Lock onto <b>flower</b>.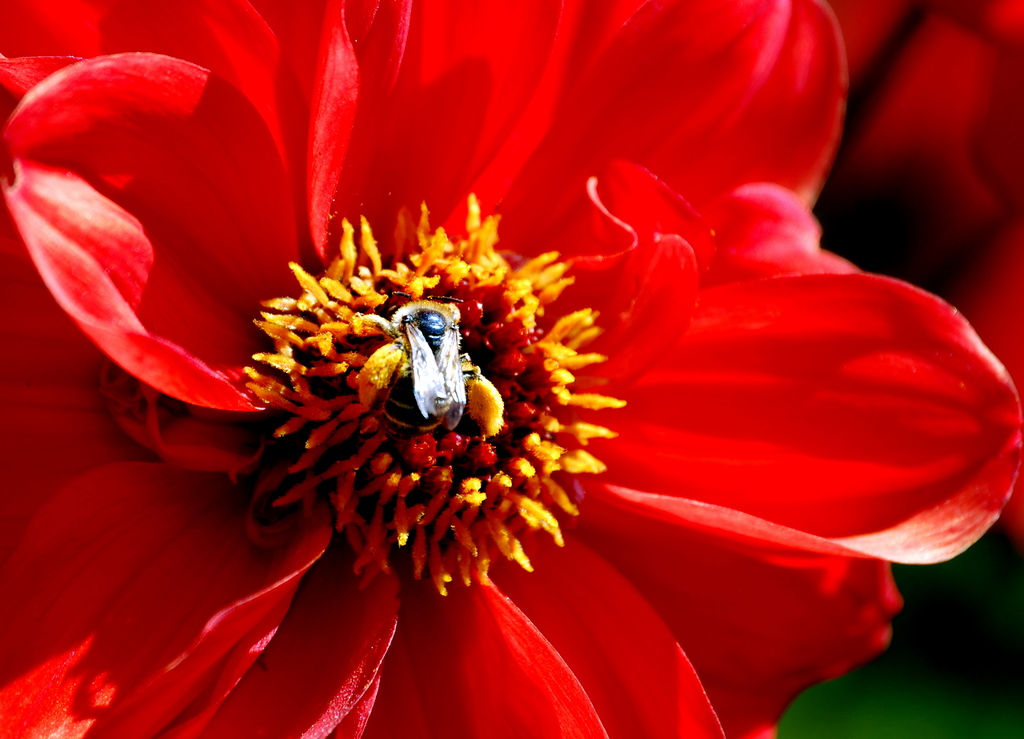
Locked: {"x1": 48, "y1": 60, "x2": 973, "y2": 704}.
